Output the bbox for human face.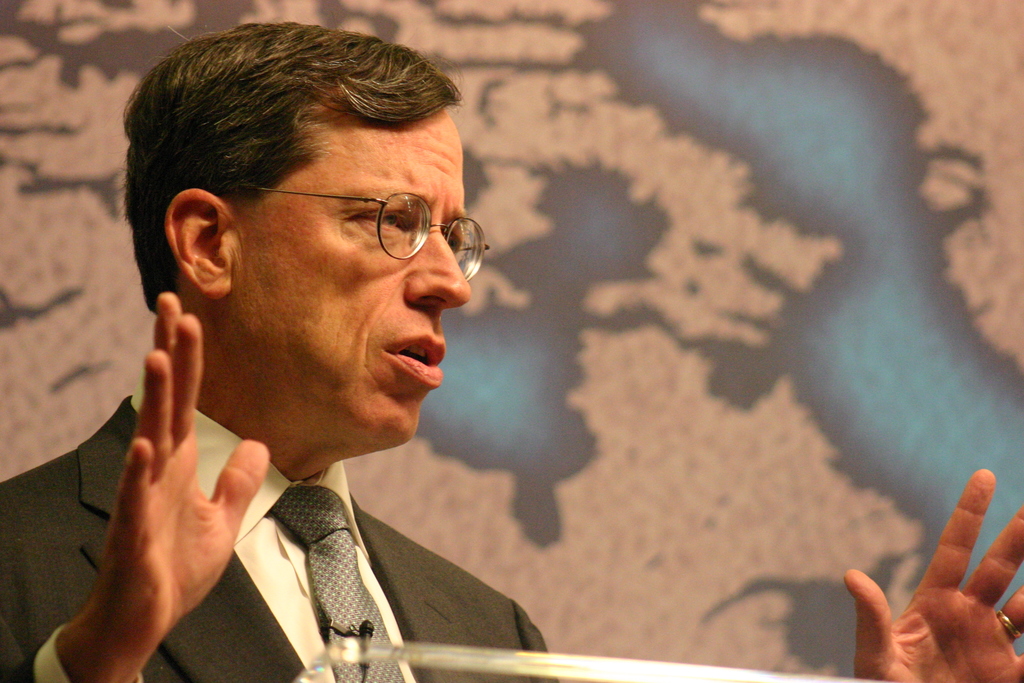
[236,107,492,450].
